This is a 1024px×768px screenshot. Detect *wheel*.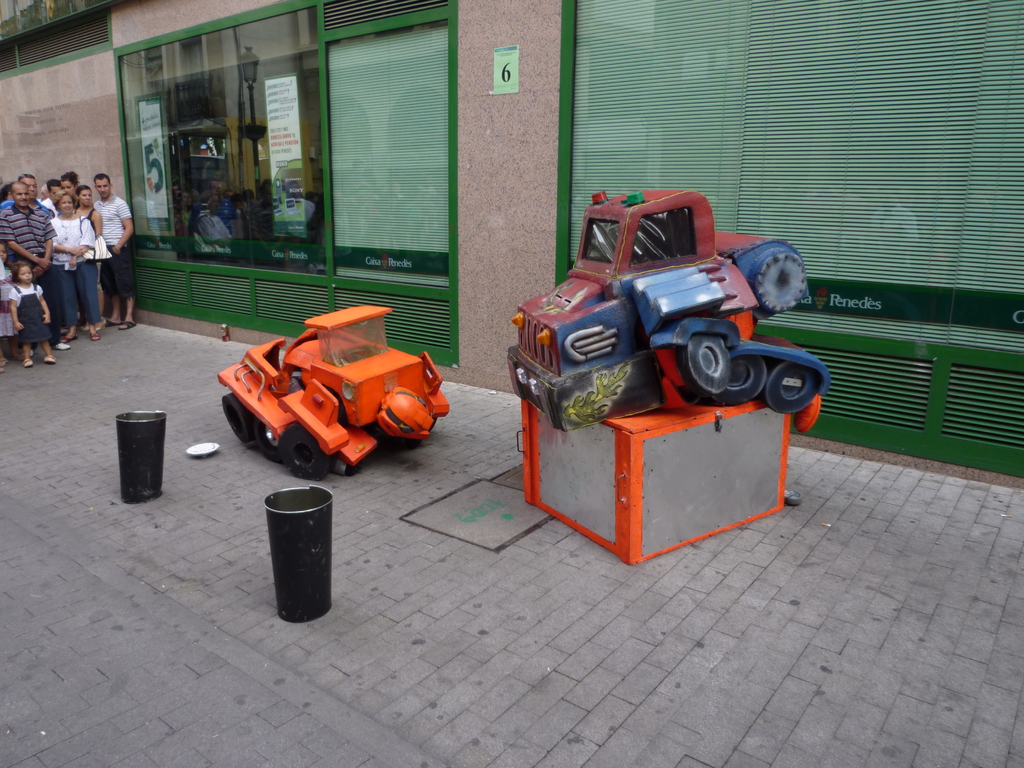
left=220, top=396, right=262, bottom=456.
